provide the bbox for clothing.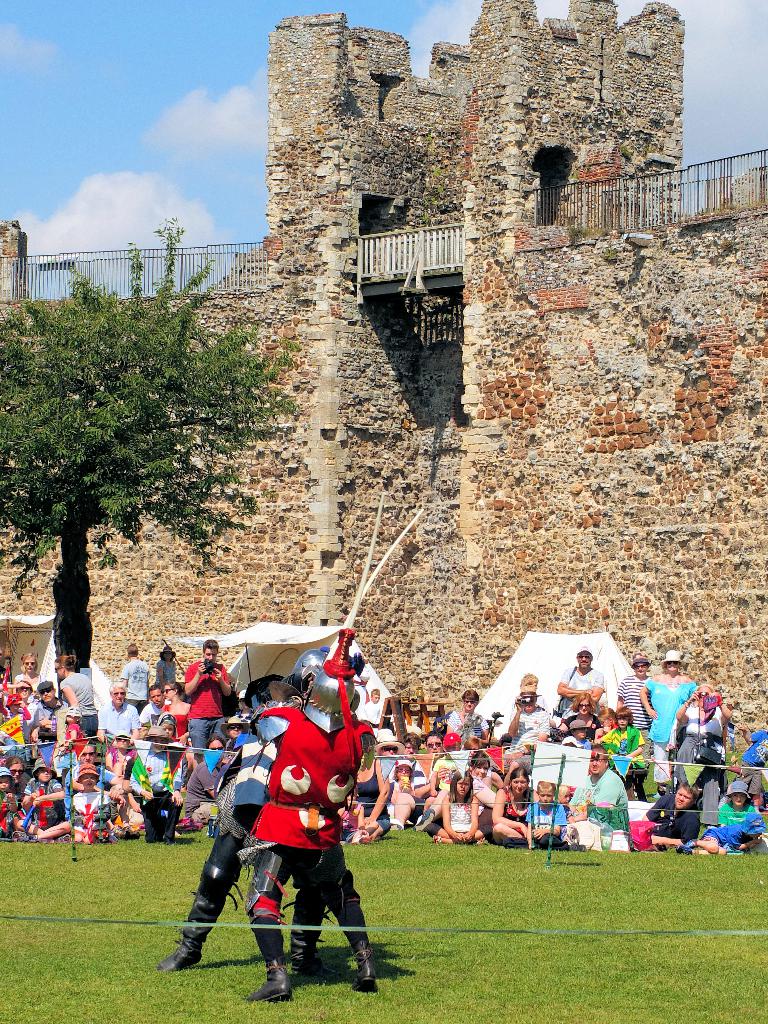
box=[0, 673, 21, 709].
